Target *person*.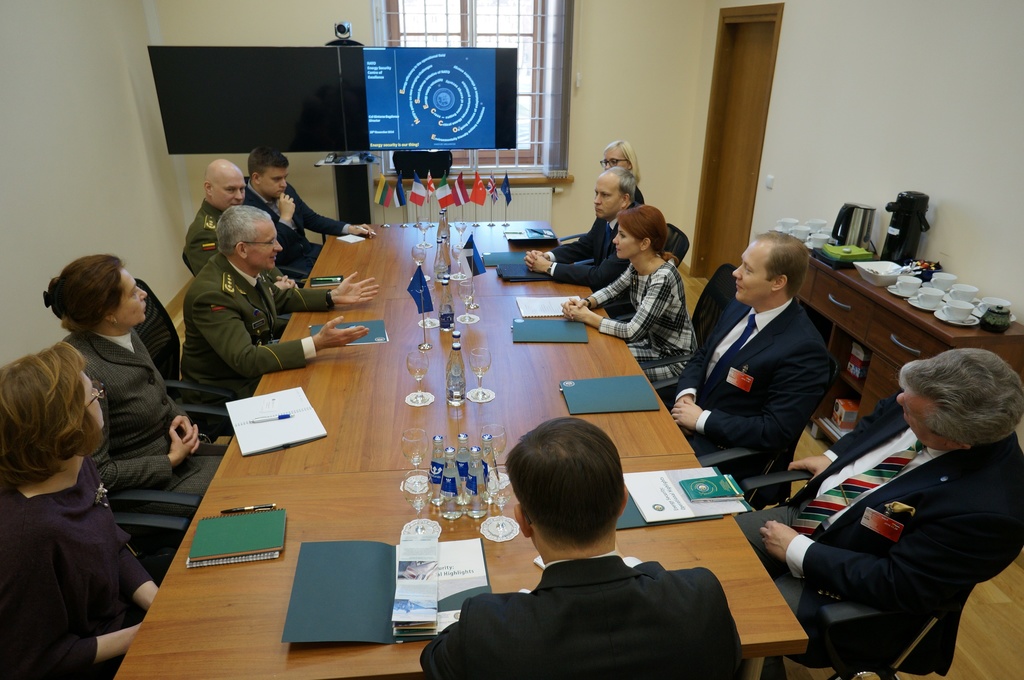
Target region: {"left": 659, "top": 229, "right": 844, "bottom": 510}.
